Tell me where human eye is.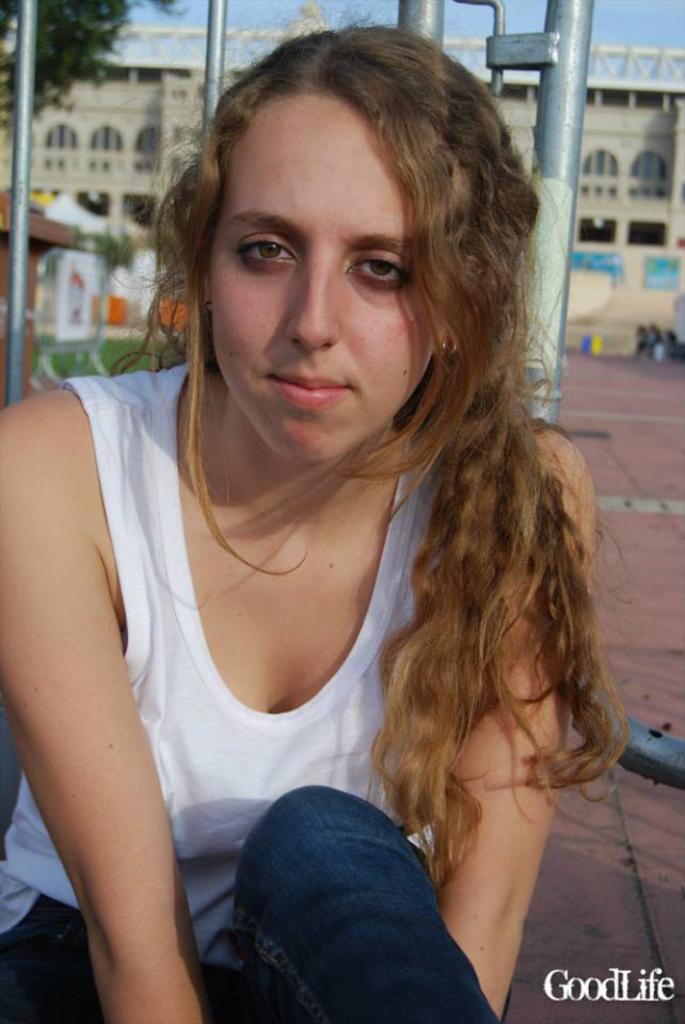
human eye is at select_region(227, 225, 298, 272).
